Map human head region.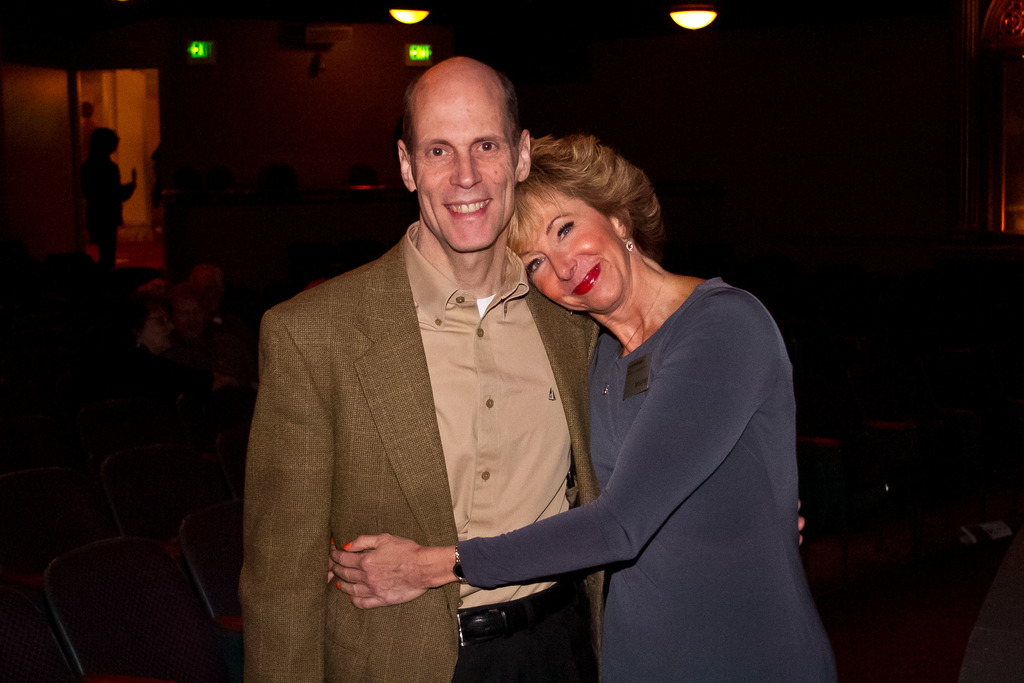
Mapped to crop(504, 165, 629, 313).
